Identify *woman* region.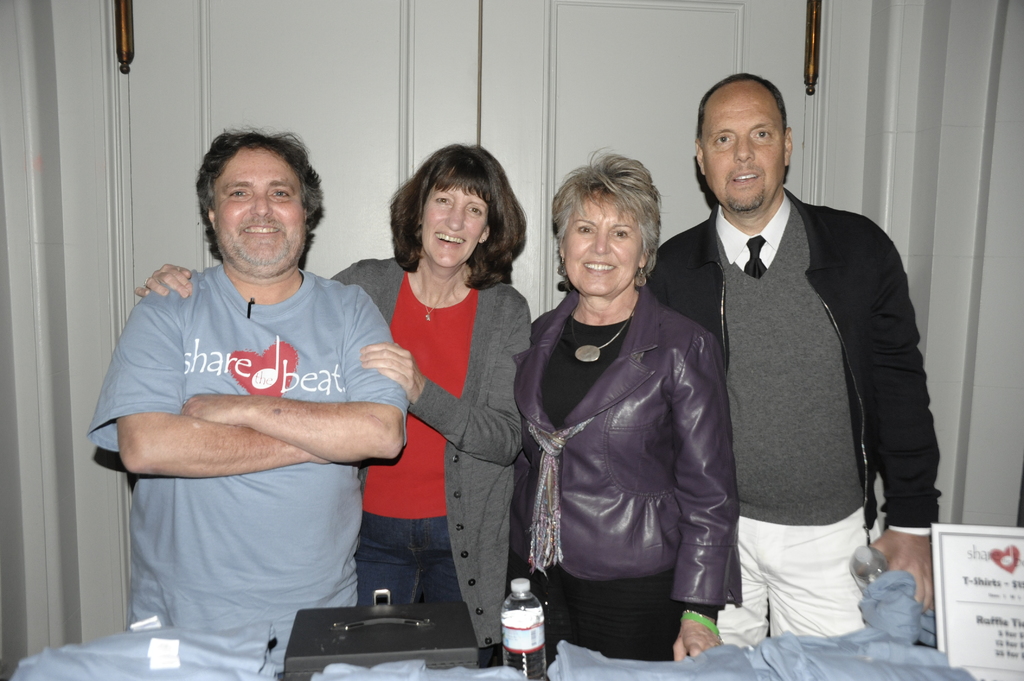
Region: [131, 140, 535, 669].
